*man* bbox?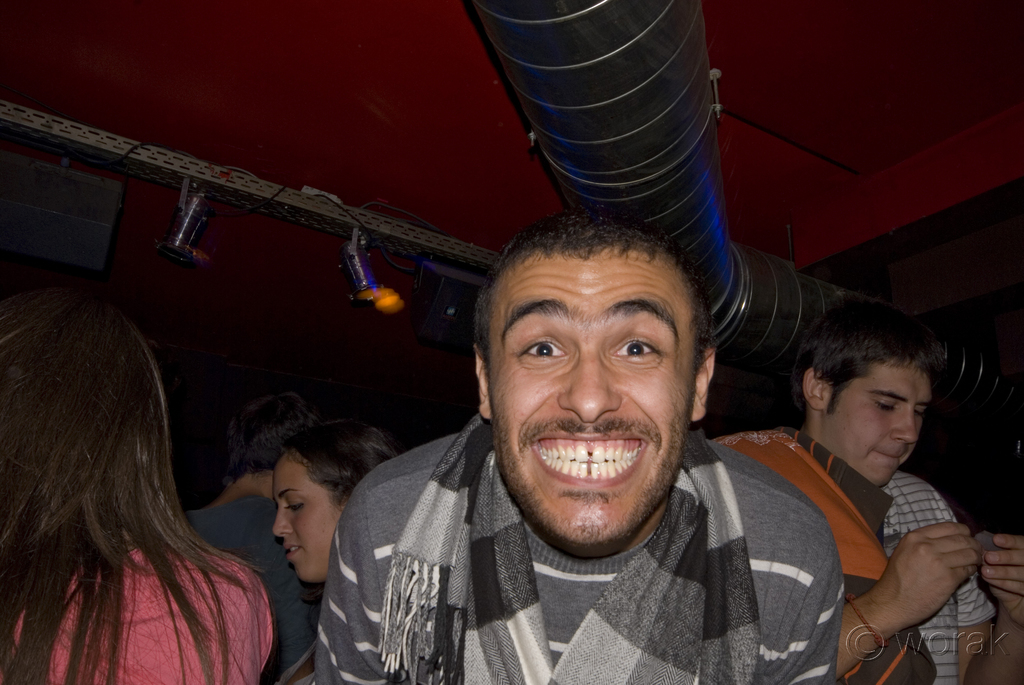
(left=704, top=297, right=1023, bottom=684)
